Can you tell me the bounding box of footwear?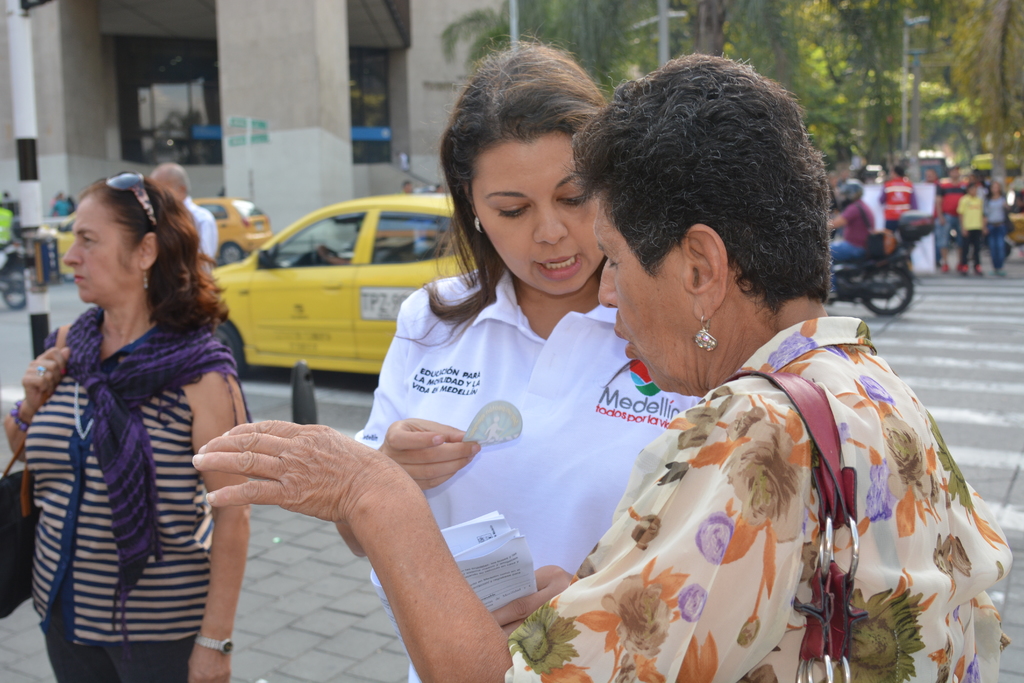
rect(959, 264, 966, 274).
